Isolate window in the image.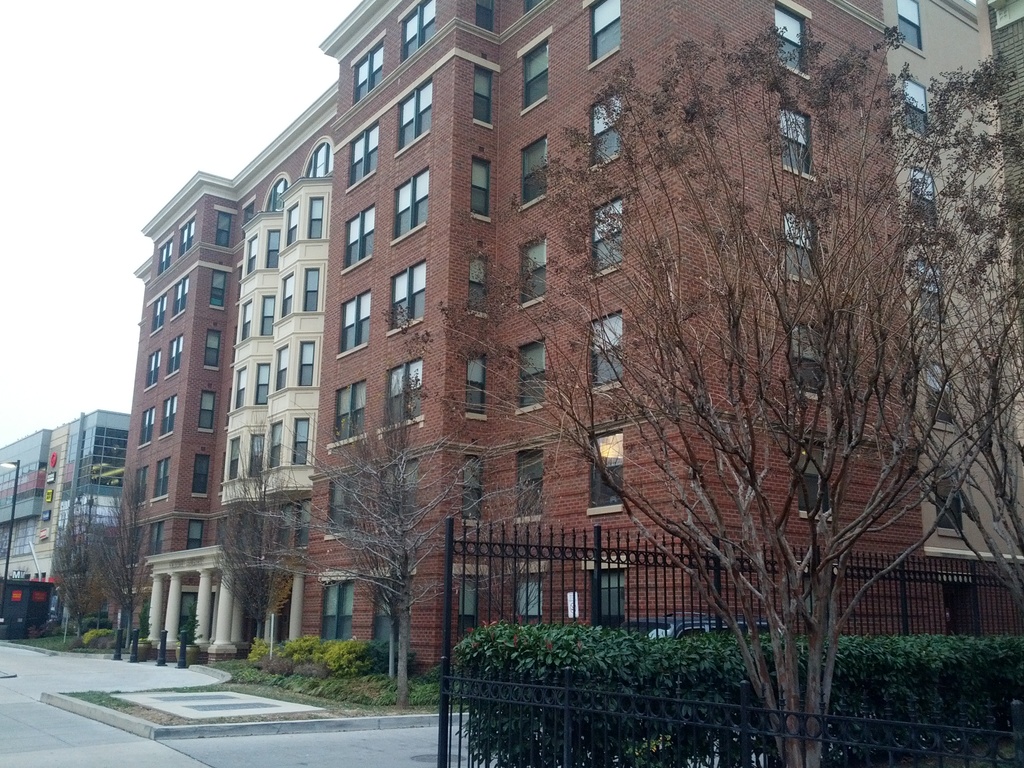
Isolated region: {"left": 525, "top": 147, "right": 554, "bottom": 193}.
